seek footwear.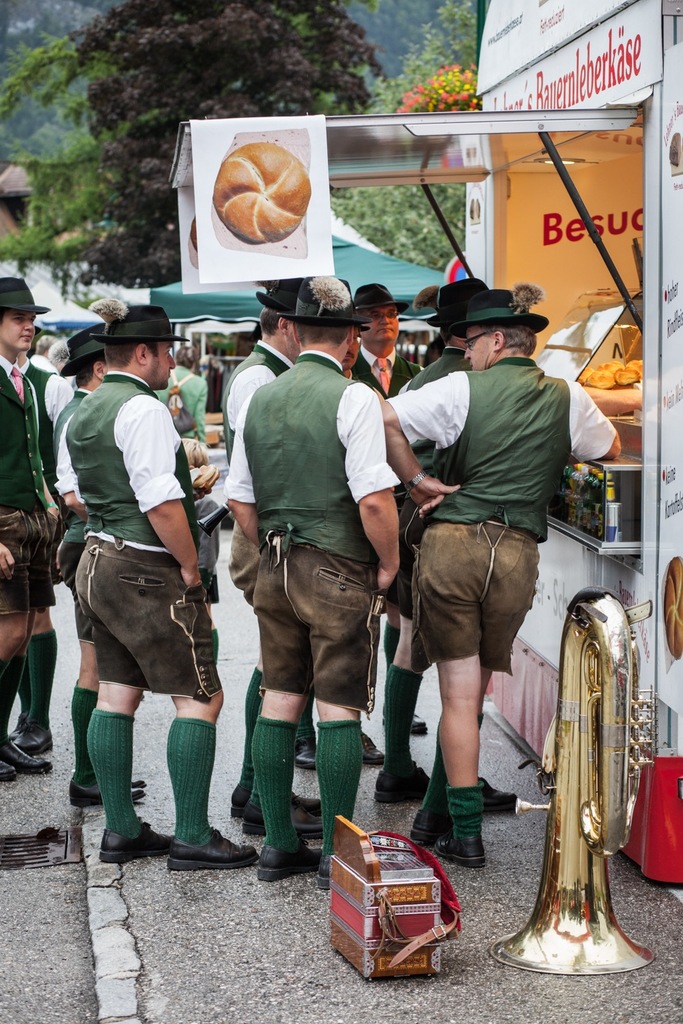
Rect(292, 734, 314, 776).
